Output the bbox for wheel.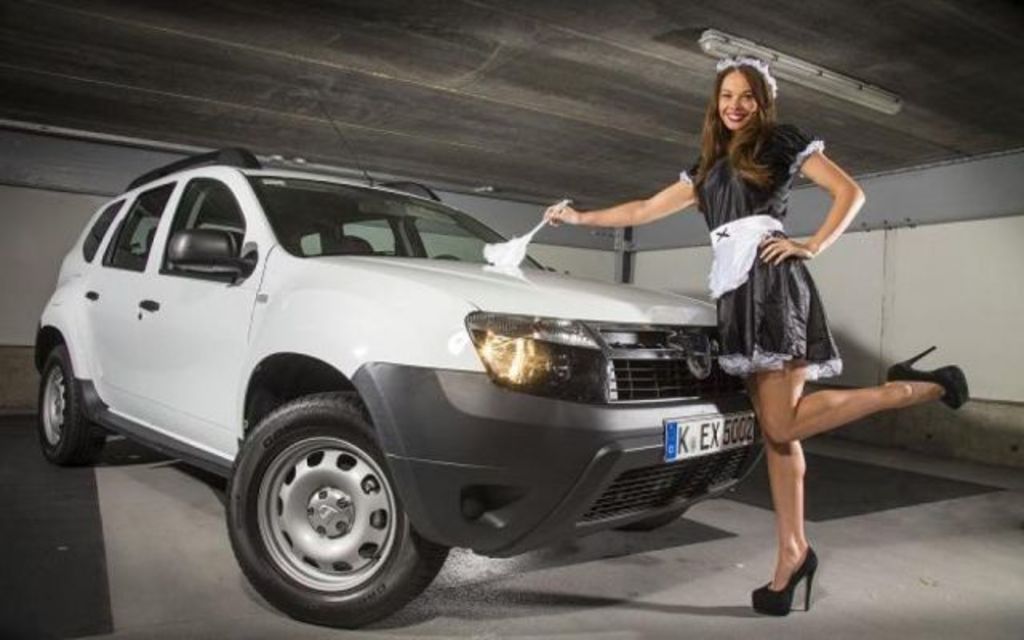
select_region(35, 344, 112, 475).
